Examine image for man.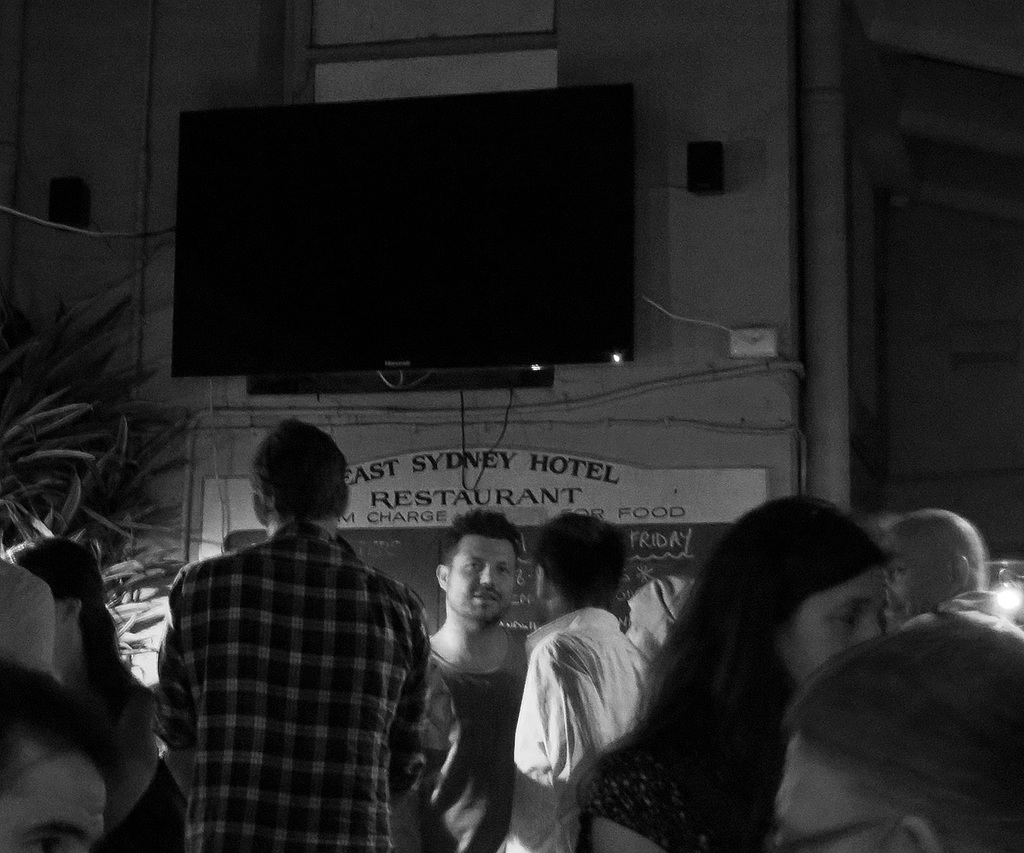
Examination result: rect(153, 415, 431, 852).
